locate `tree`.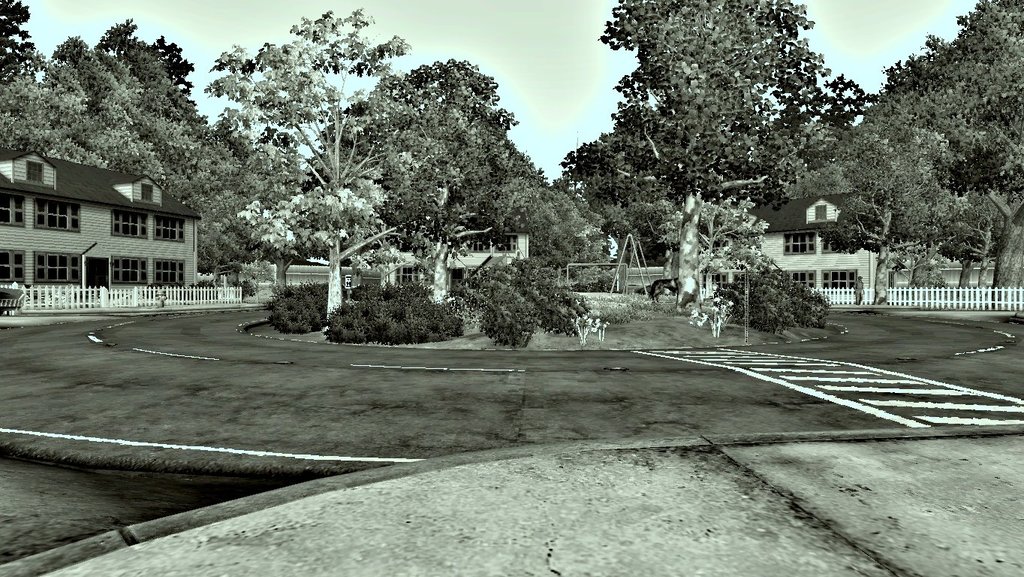
Bounding box: select_region(226, 10, 452, 334).
